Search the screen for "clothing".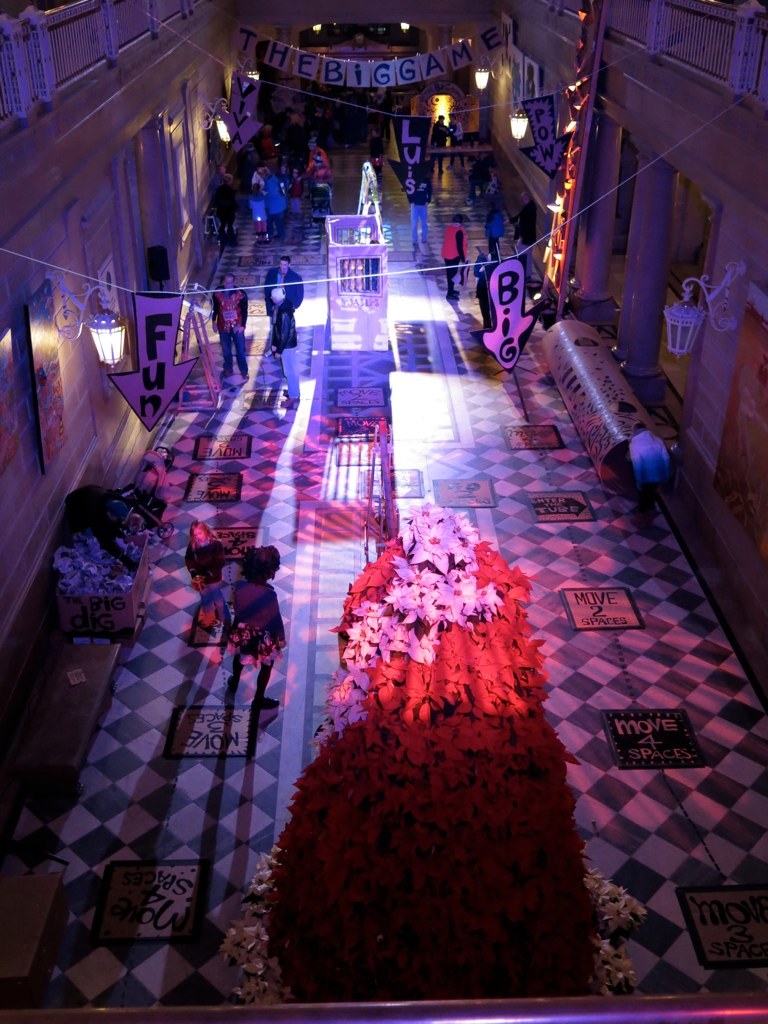
Found at 484,212,498,255.
